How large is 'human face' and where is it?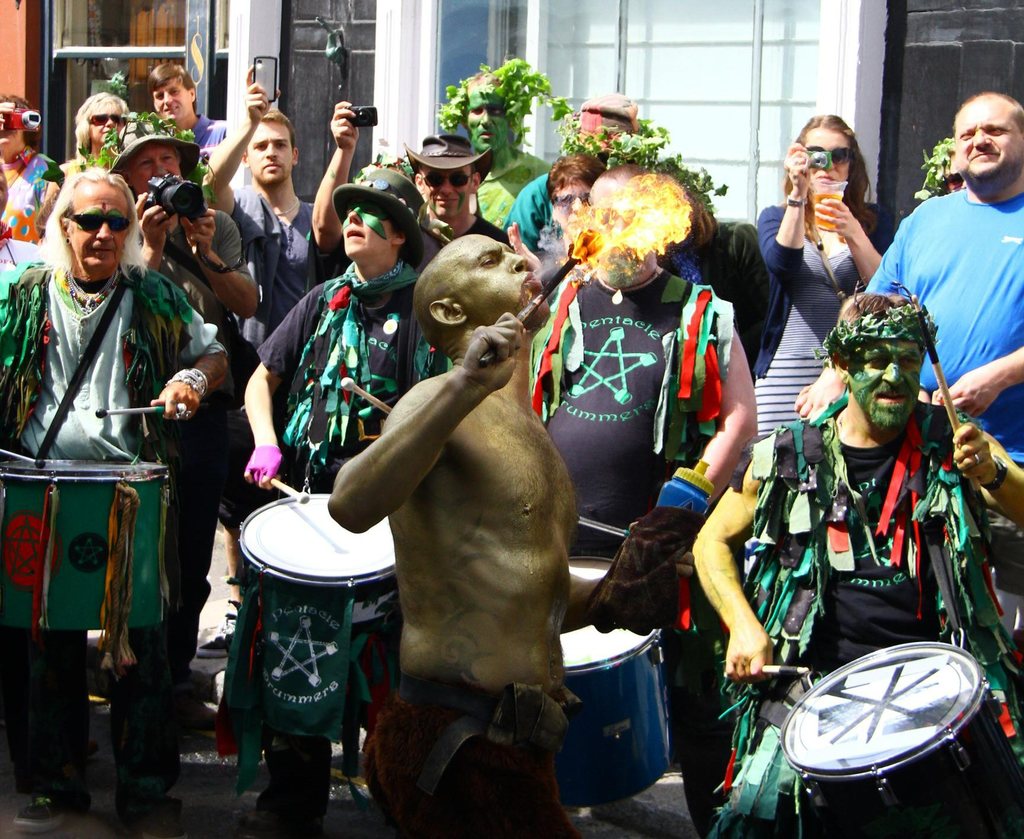
Bounding box: crop(424, 171, 474, 217).
